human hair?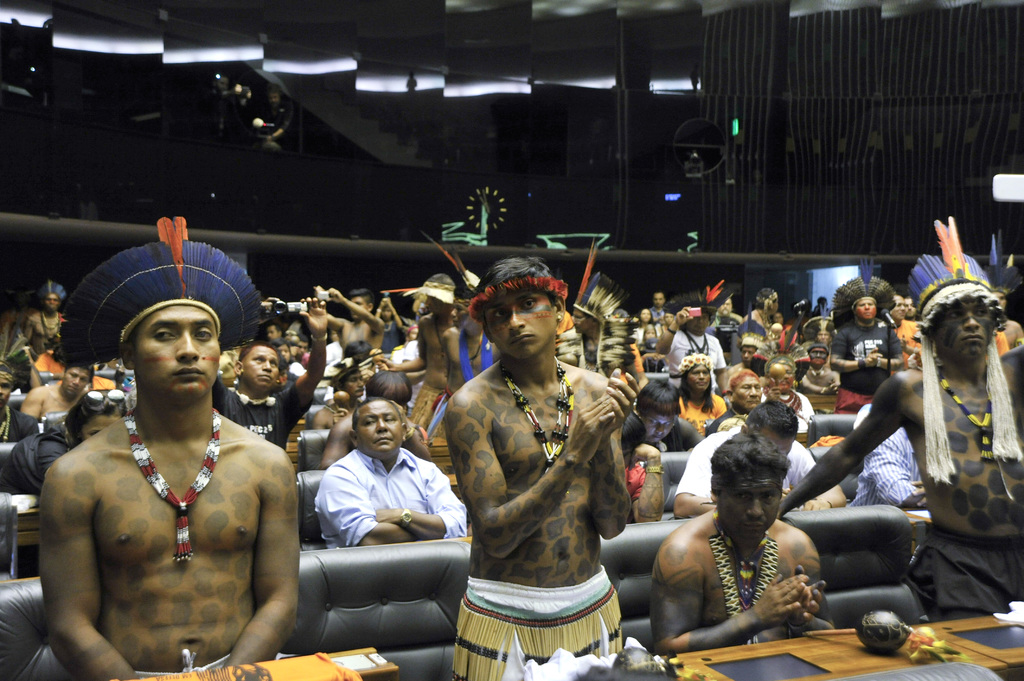
<box>674,362,712,412</box>
